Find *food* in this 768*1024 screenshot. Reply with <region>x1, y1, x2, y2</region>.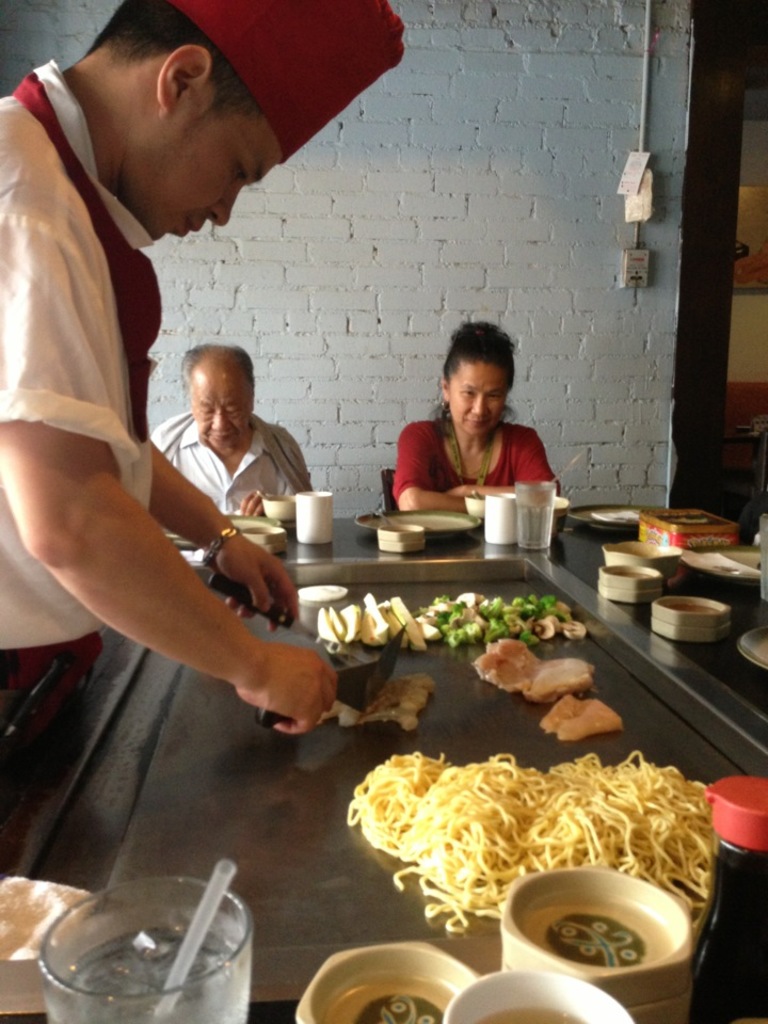
<region>539, 692, 625, 742</region>.
